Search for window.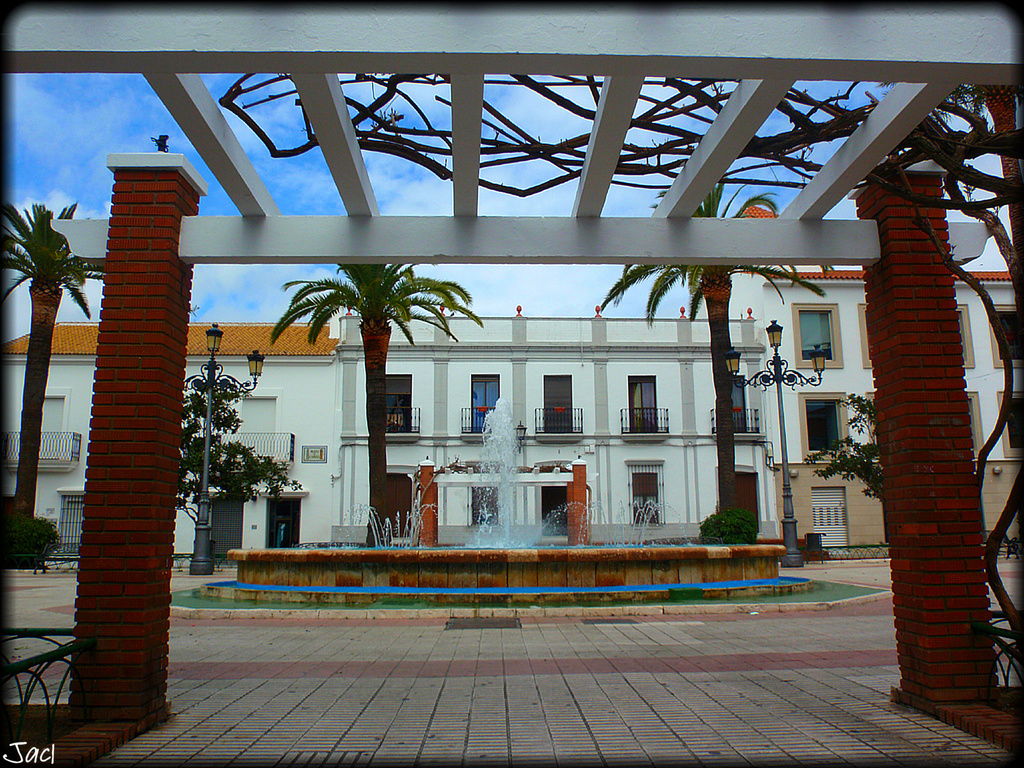
Found at crop(964, 389, 987, 455).
